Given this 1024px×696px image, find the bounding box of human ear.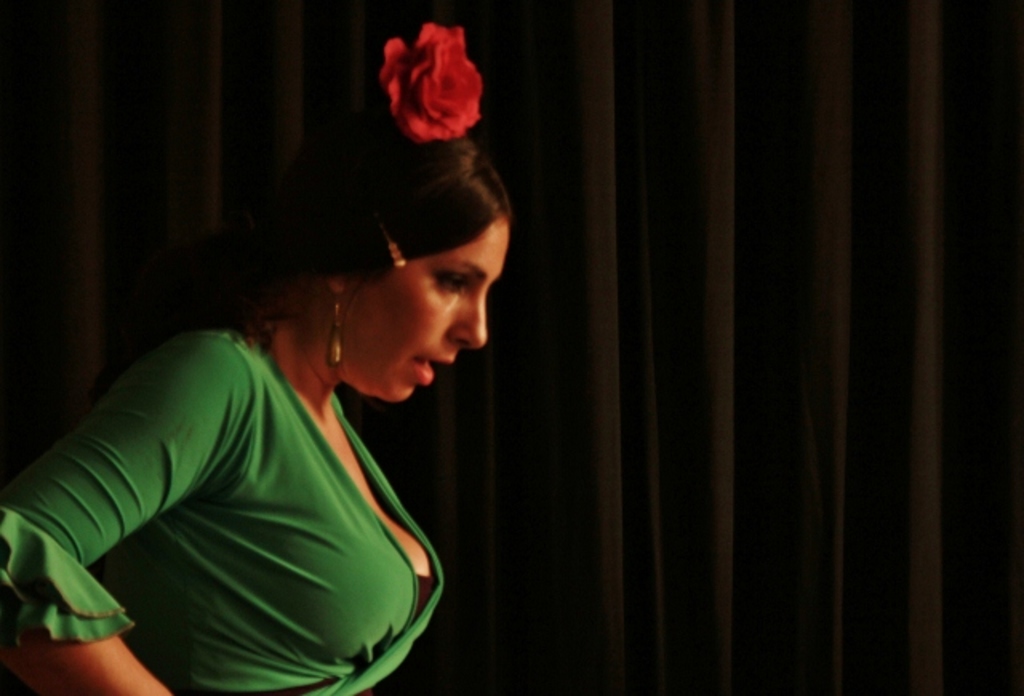
323 270 347 293.
